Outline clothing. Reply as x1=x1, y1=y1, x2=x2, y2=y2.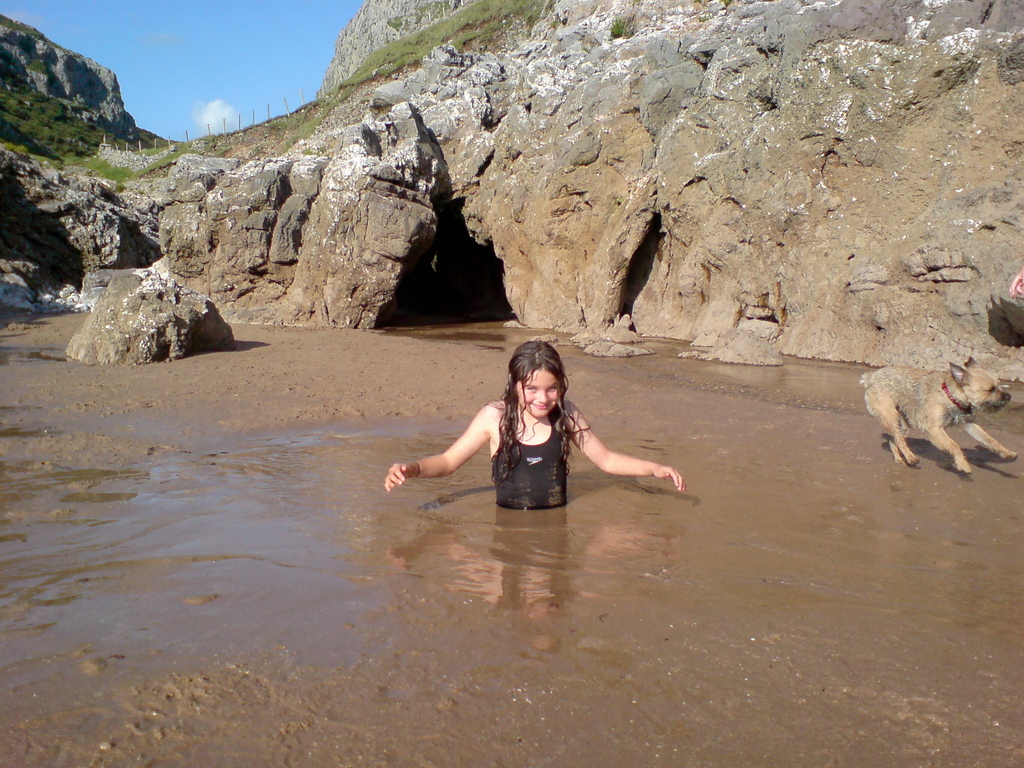
x1=490, y1=398, x2=568, y2=504.
